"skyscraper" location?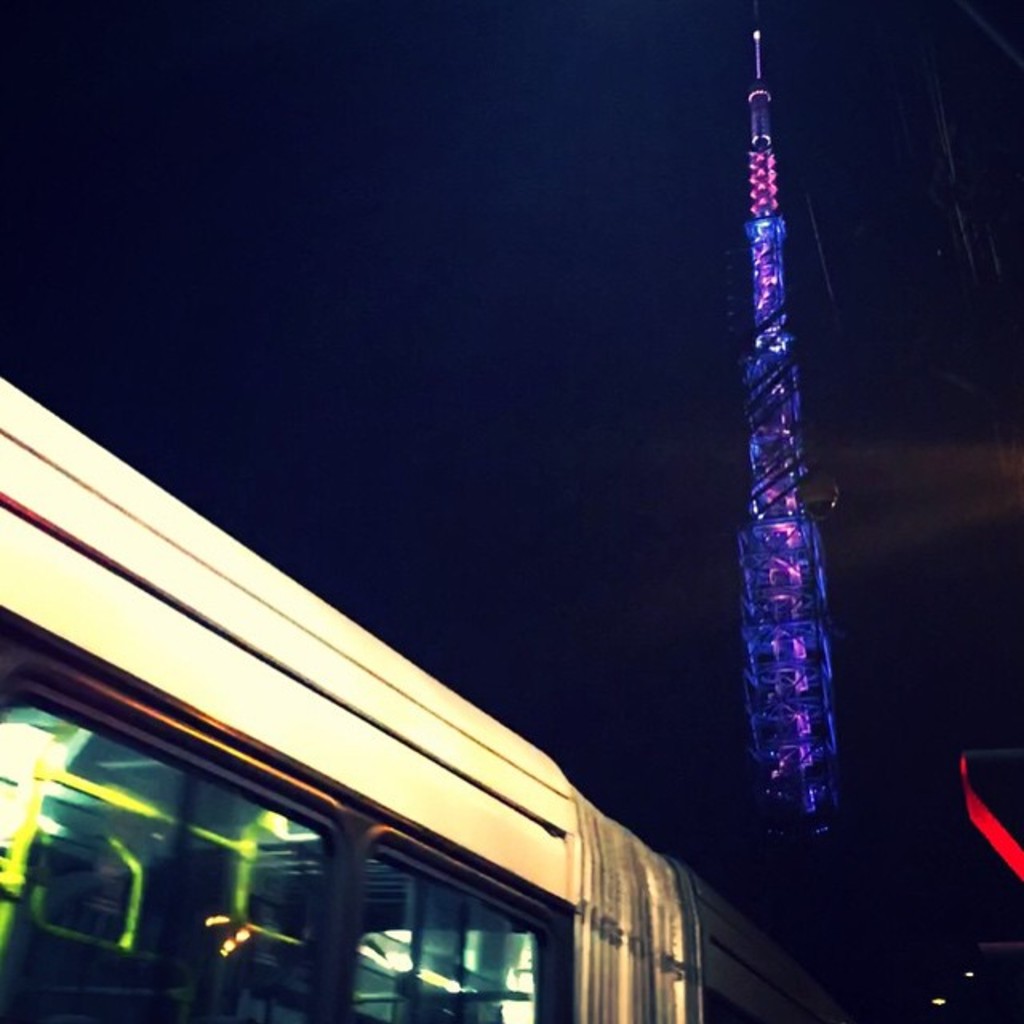
<bbox>734, 26, 853, 851</bbox>
